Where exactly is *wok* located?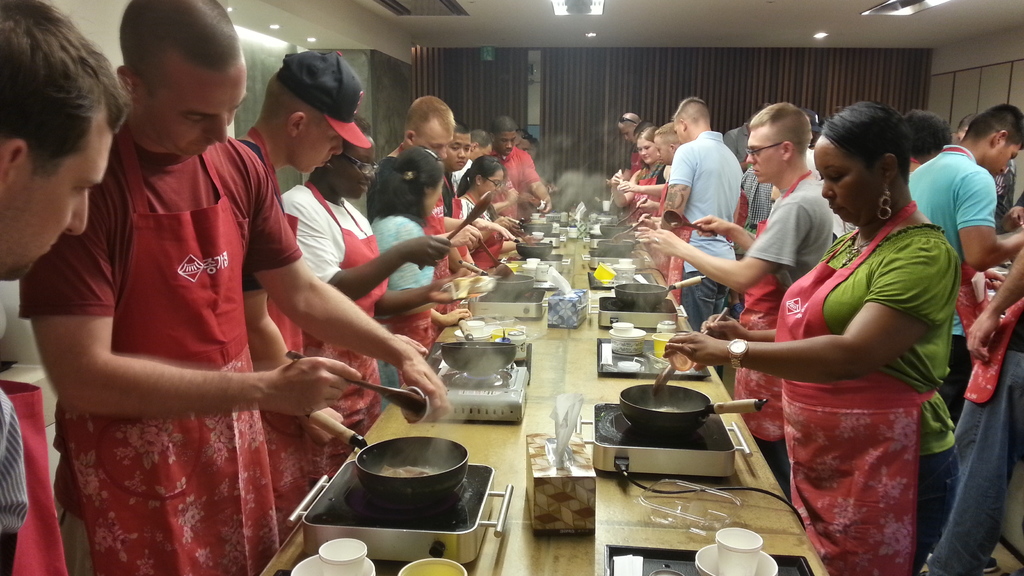
Its bounding box is BBox(440, 314, 518, 376).
